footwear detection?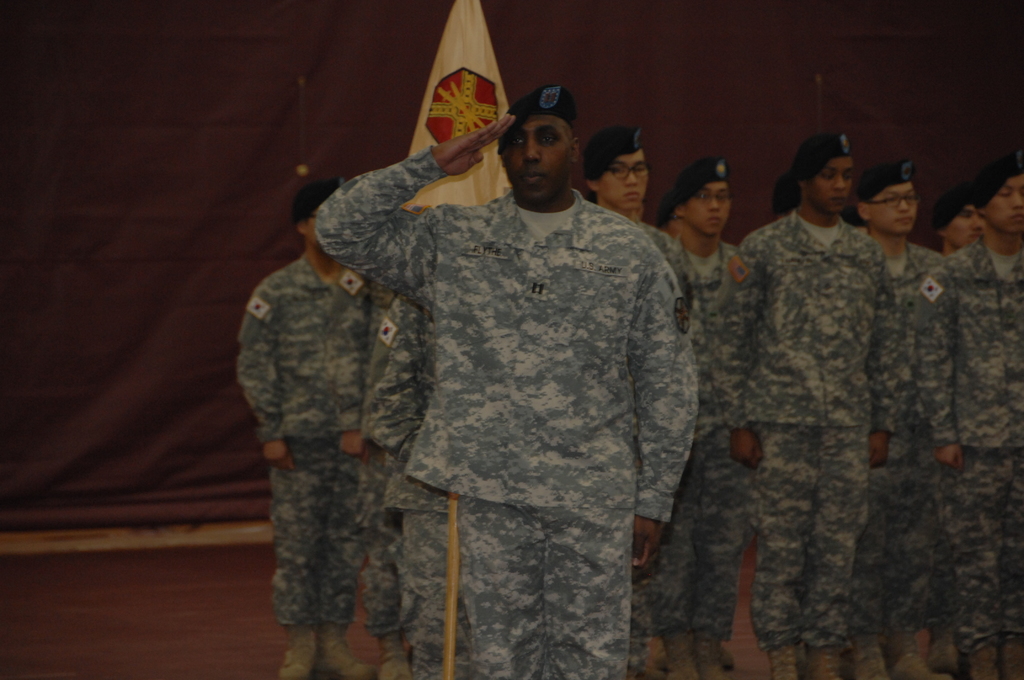
bbox=[378, 630, 412, 679]
